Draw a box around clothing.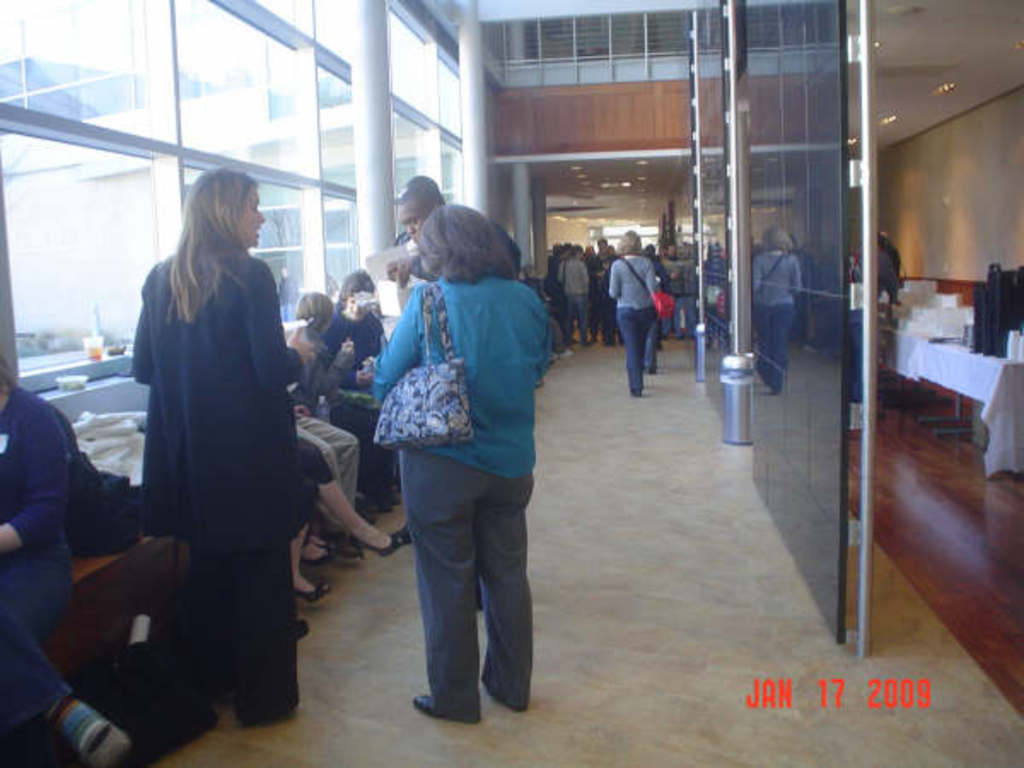
rect(614, 253, 659, 386).
